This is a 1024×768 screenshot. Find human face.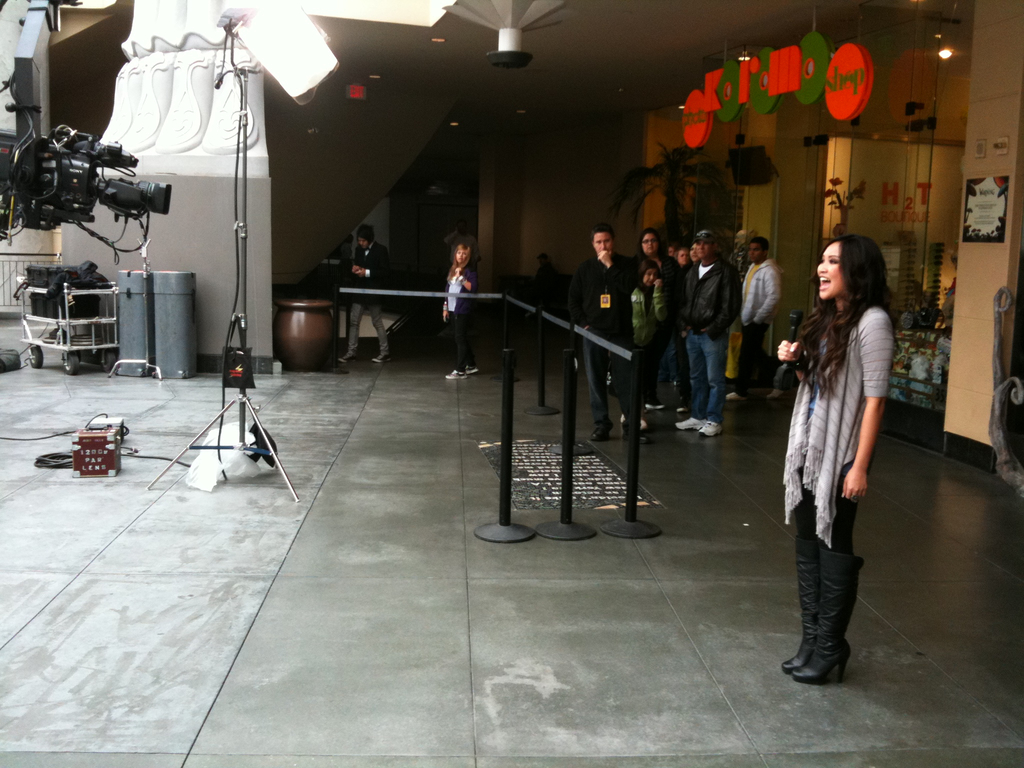
Bounding box: (x1=644, y1=269, x2=657, y2=286).
